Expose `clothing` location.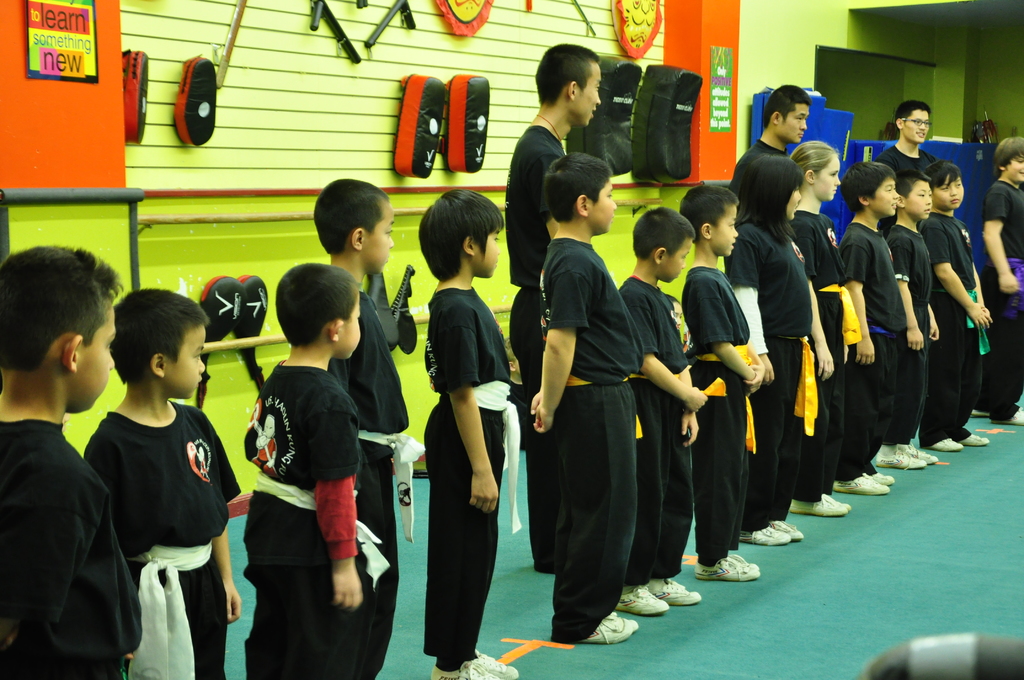
Exposed at [6, 366, 126, 679].
